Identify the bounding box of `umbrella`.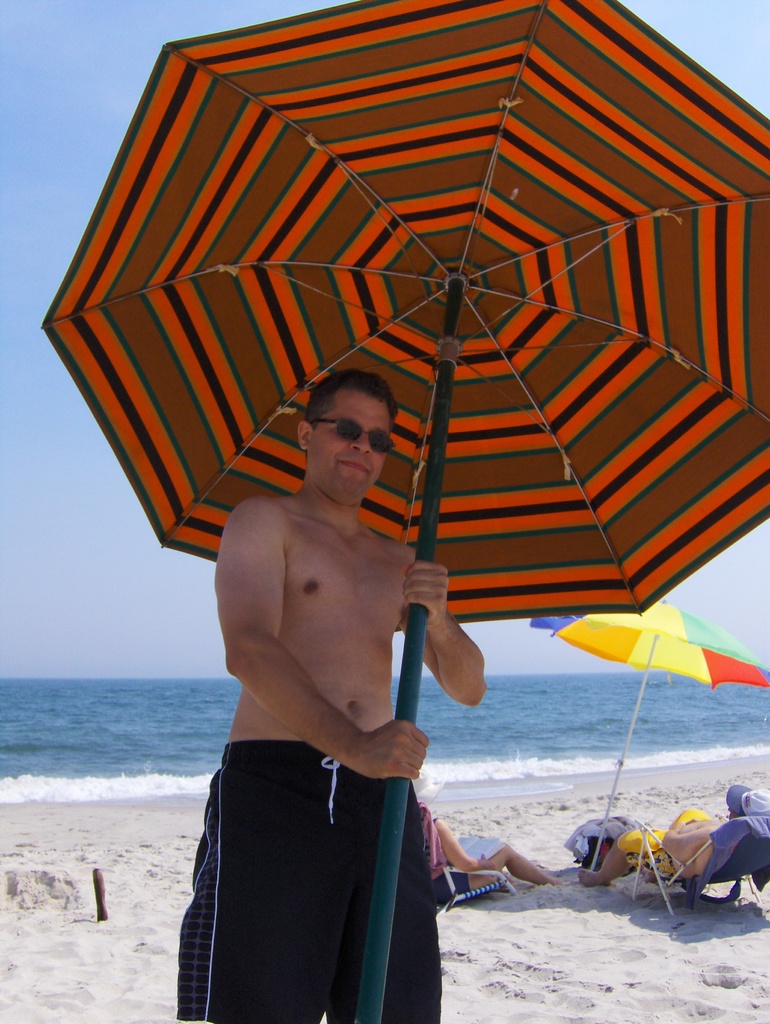
bbox=[44, 0, 769, 1023].
